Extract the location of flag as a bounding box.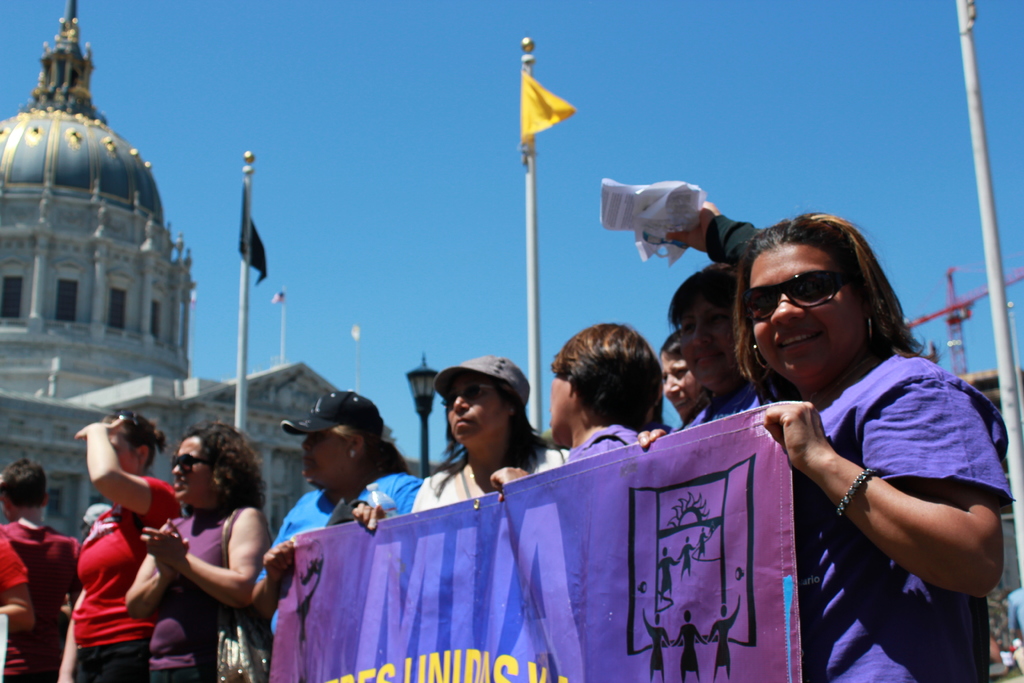
{"left": 237, "top": 168, "right": 271, "bottom": 290}.
